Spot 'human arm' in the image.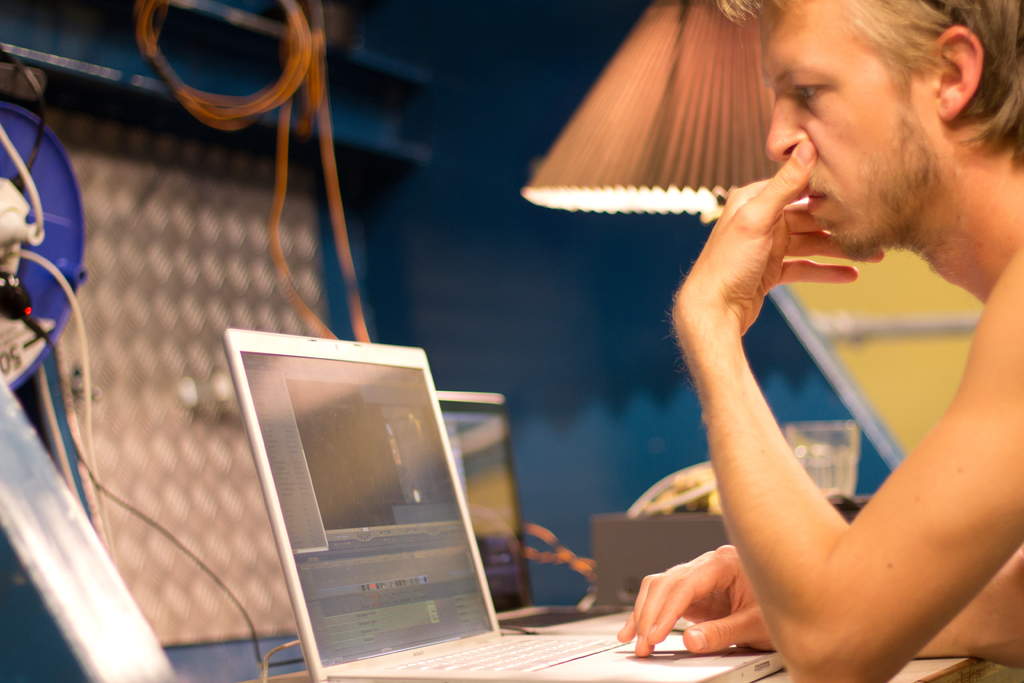
'human arm' found at {"x1": 699, "y1": 168, "x2": 1005, "y2": 616}.
